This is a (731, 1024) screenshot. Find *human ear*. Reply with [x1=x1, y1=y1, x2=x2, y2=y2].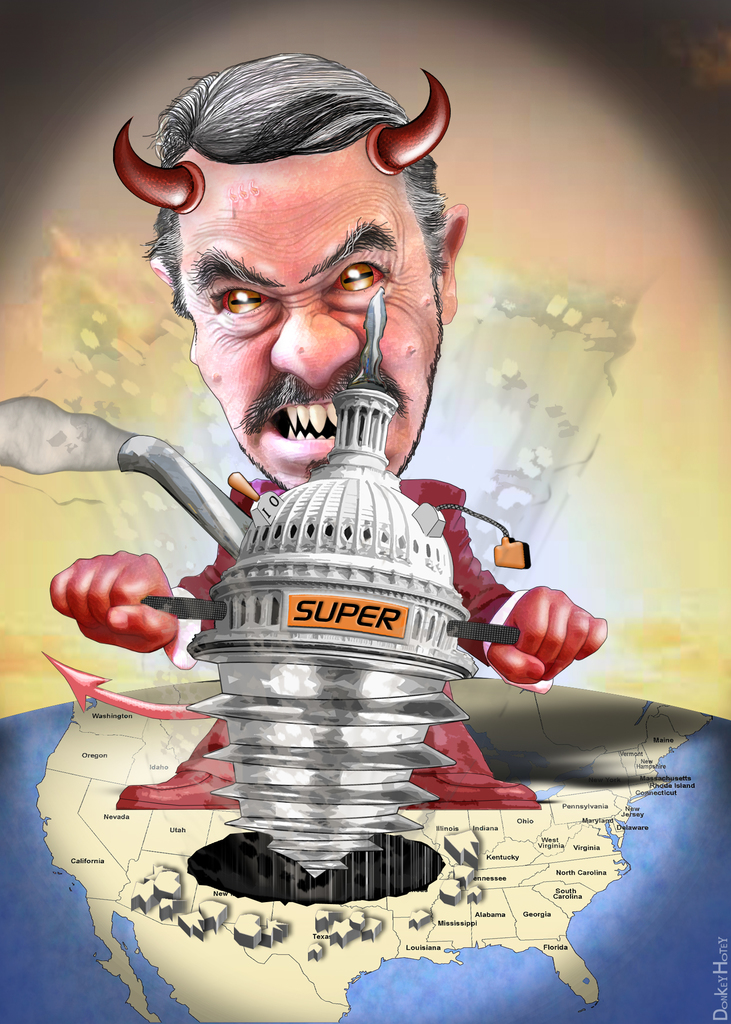
[x1=148, y1=254, x2=195, y2=359].
